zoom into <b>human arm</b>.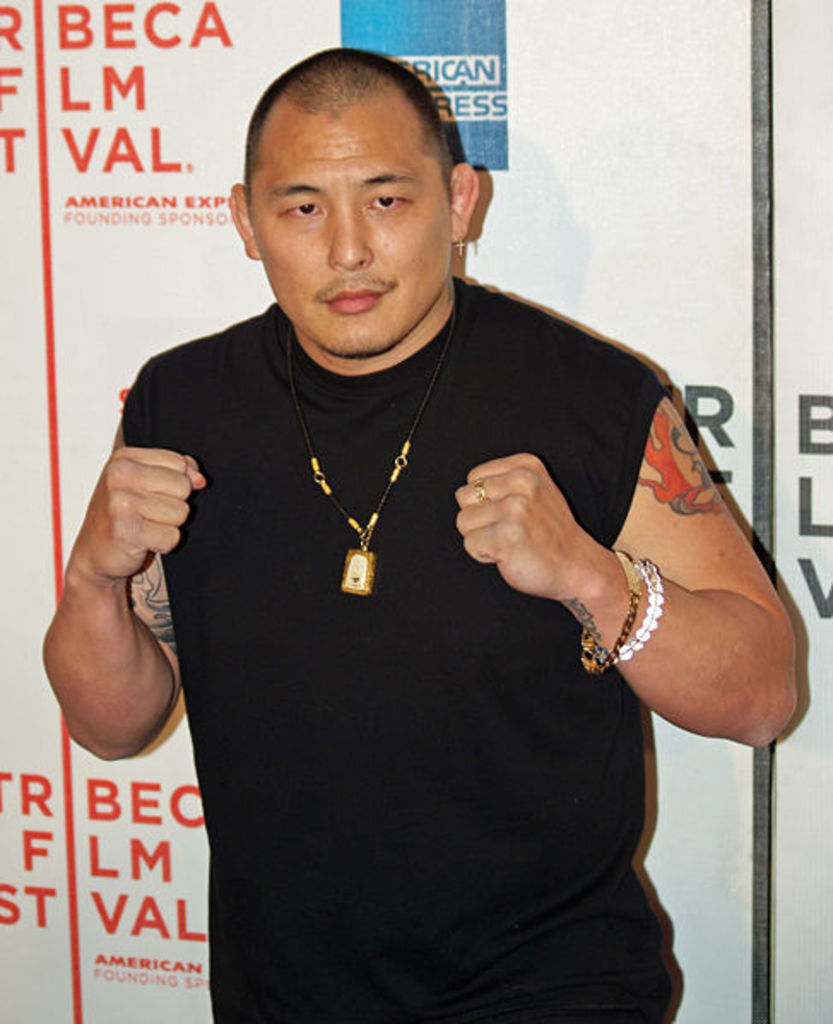
Zoom target: (36,371,198,793).
